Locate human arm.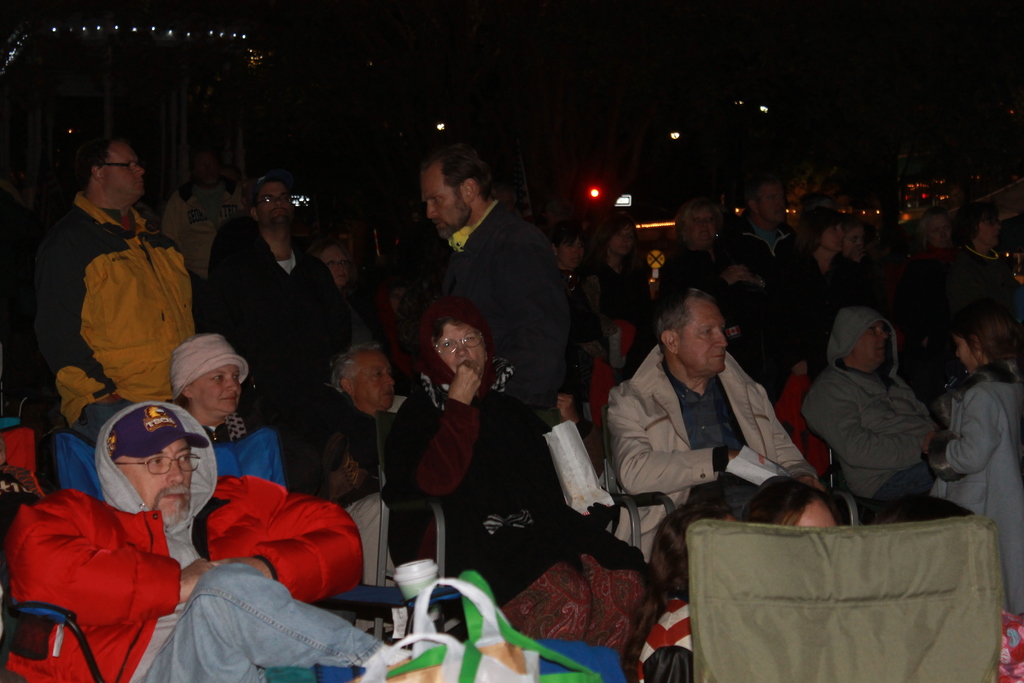
Bounding box: select_region(616, 381, 740, 498).
